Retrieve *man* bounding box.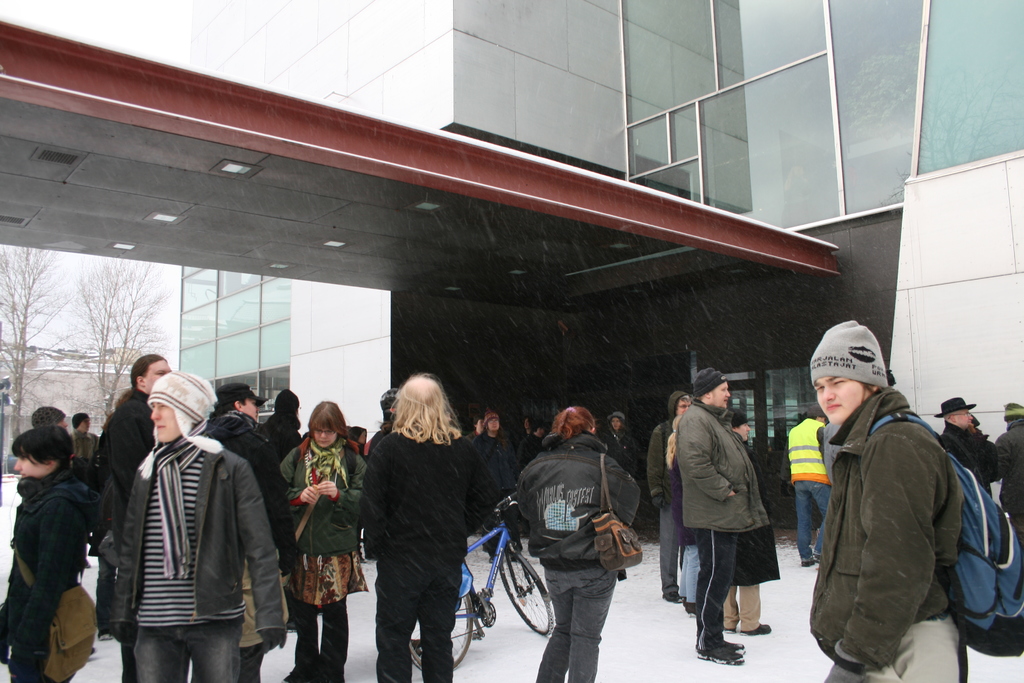
Bounding box: rect(262, 383, 312, 448).
